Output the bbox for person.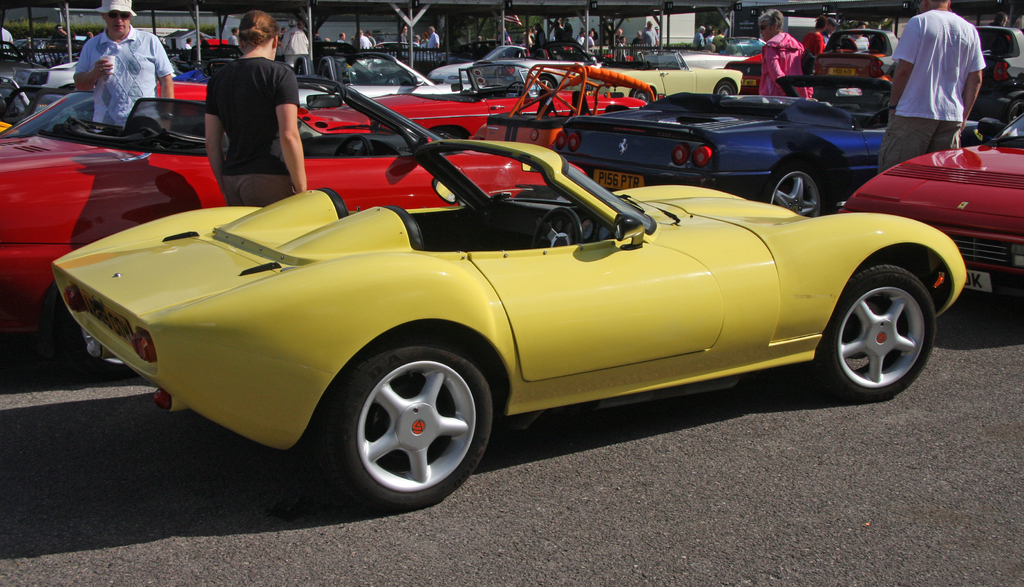
detection(877, 0, 985, 174).
